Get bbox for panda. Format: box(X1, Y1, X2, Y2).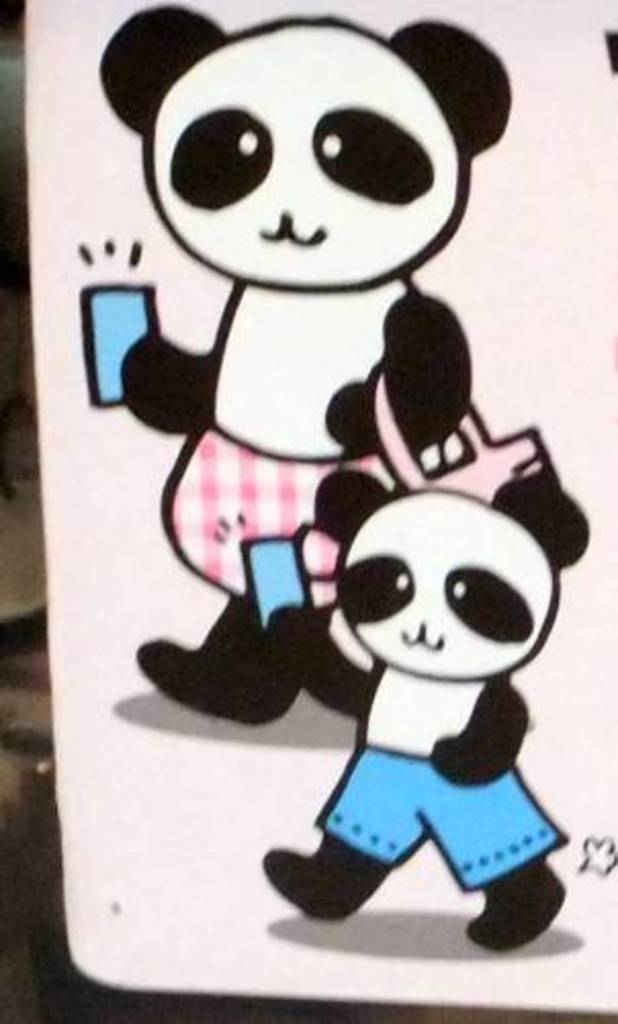
box(262, 471, 595, 956).
